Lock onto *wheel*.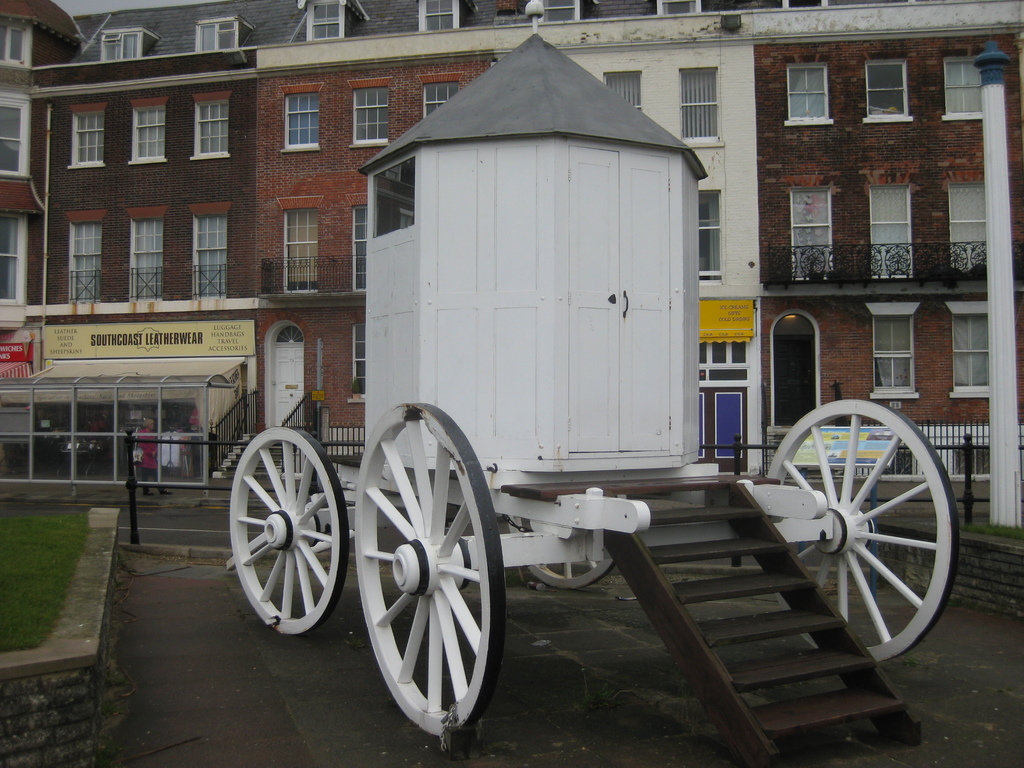
Locked: (355,398,495,744).
